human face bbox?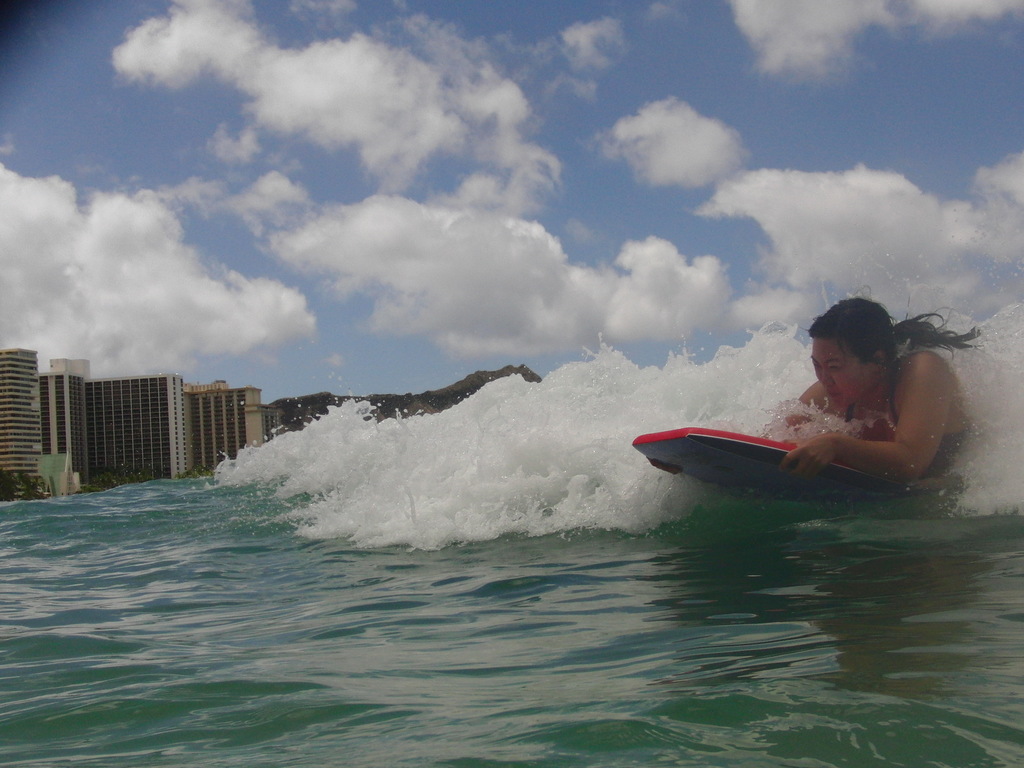
bbox=[810, 339, 874, 406]
